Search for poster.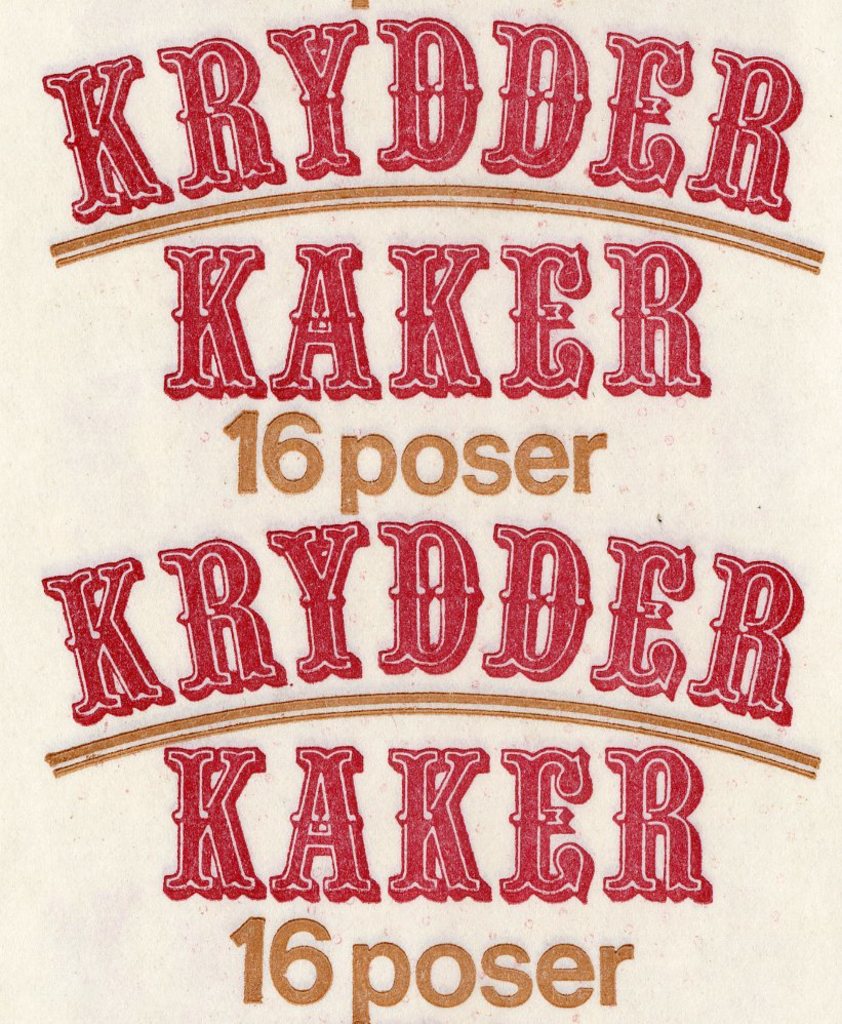
Found at detection(0, 0, 841, 1023).
